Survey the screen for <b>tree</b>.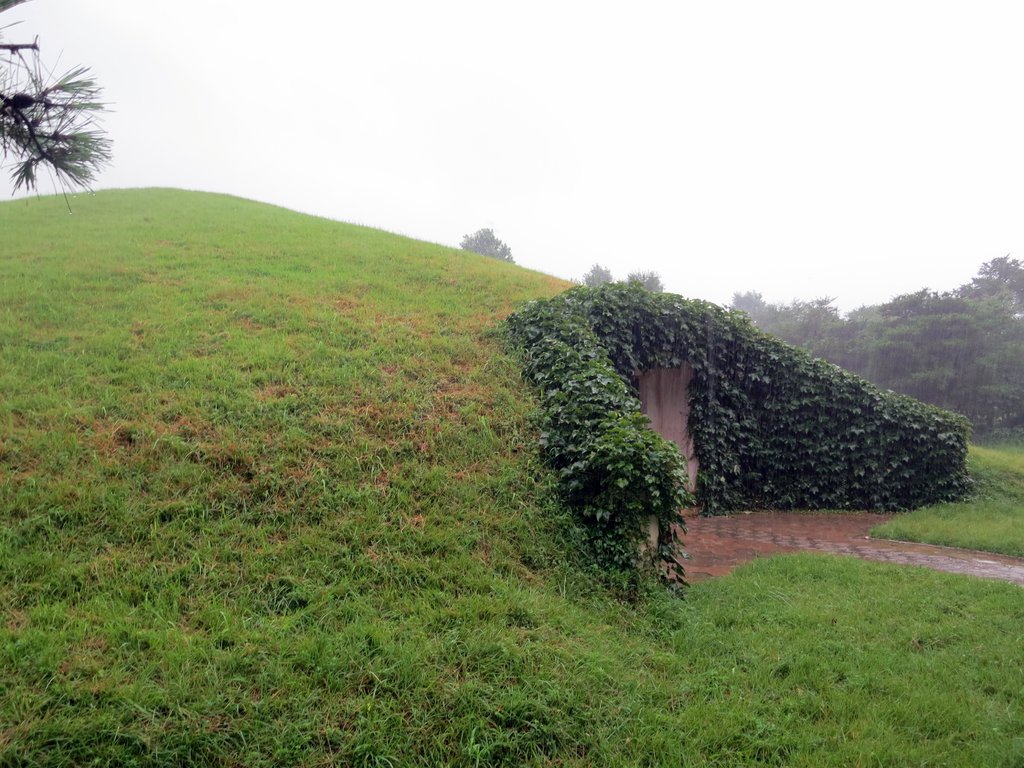
Survey found: (684, 246, 1023, 457).
